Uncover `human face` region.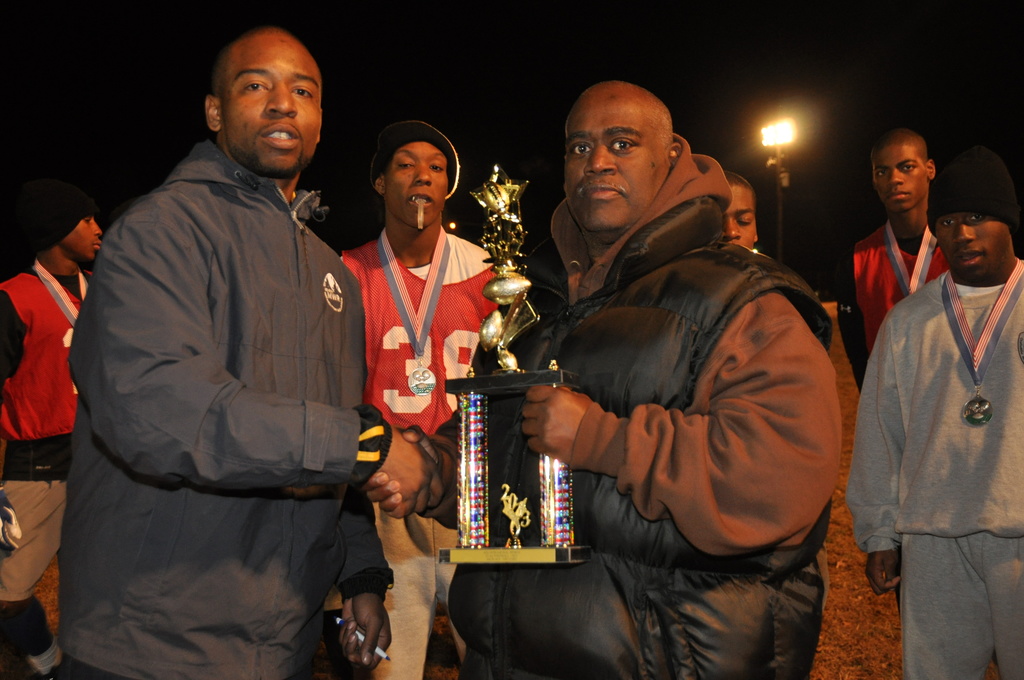
Uncovered: locate(222, 31, 321, 185).
